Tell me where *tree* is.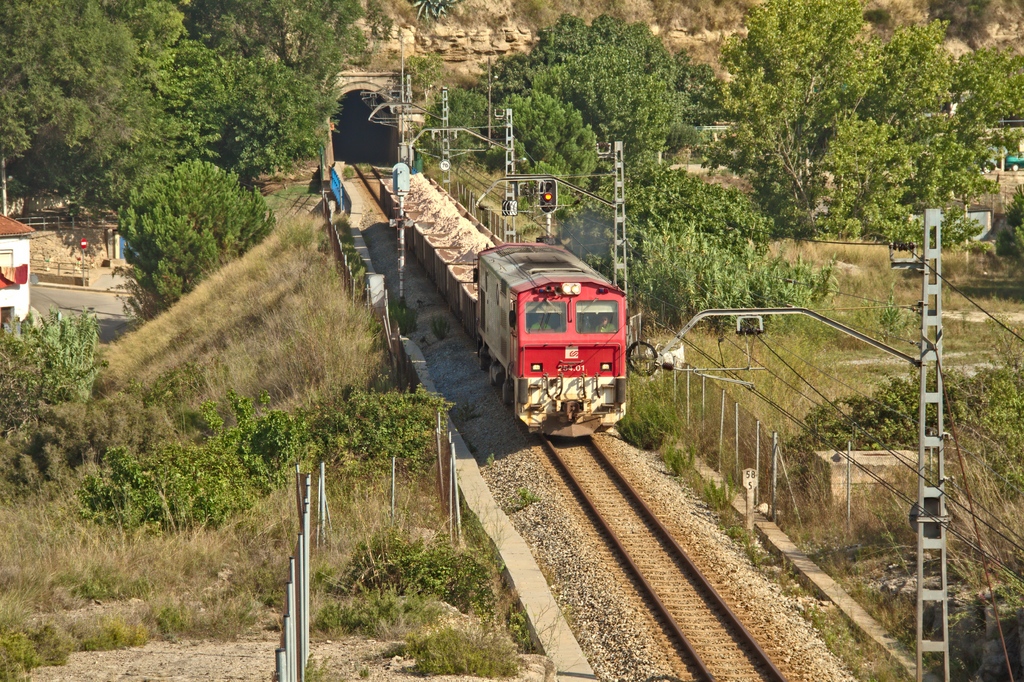
*tree* is at 988:186:1023:262.
